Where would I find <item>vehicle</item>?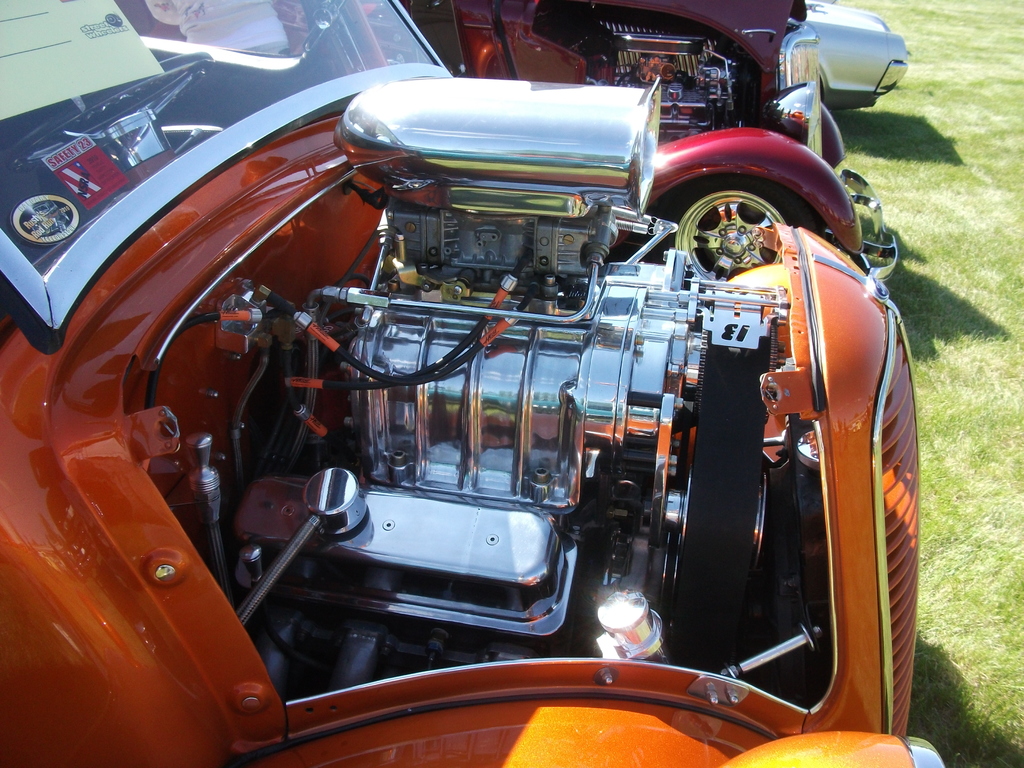
At locate(0, 0, 948, 767).
